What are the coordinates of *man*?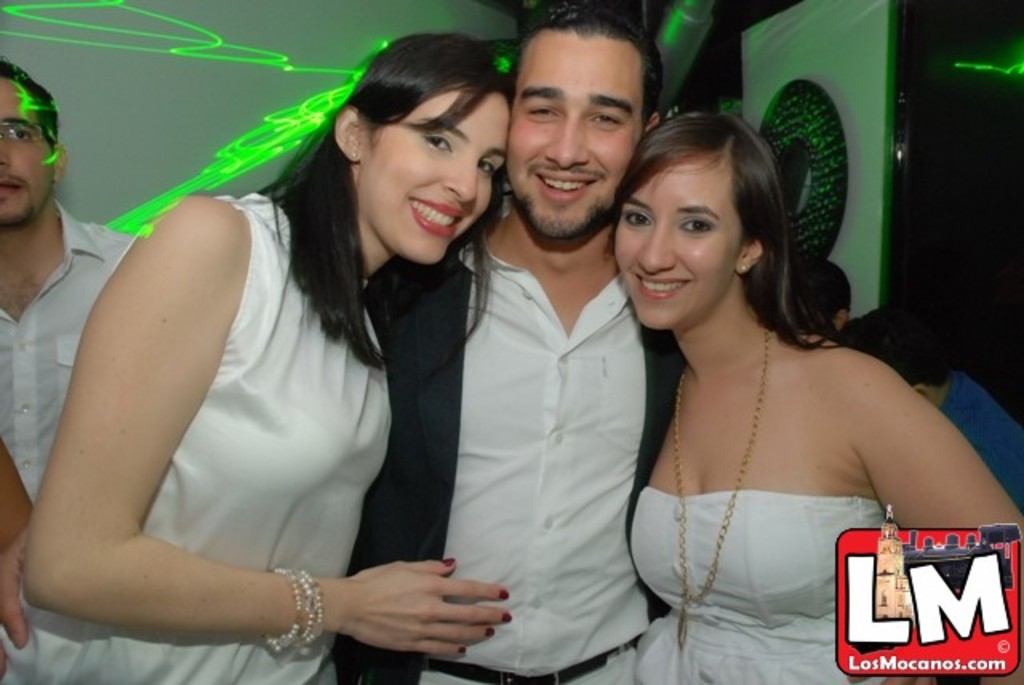
[left=0, top=0, right=682, bottom=683].
